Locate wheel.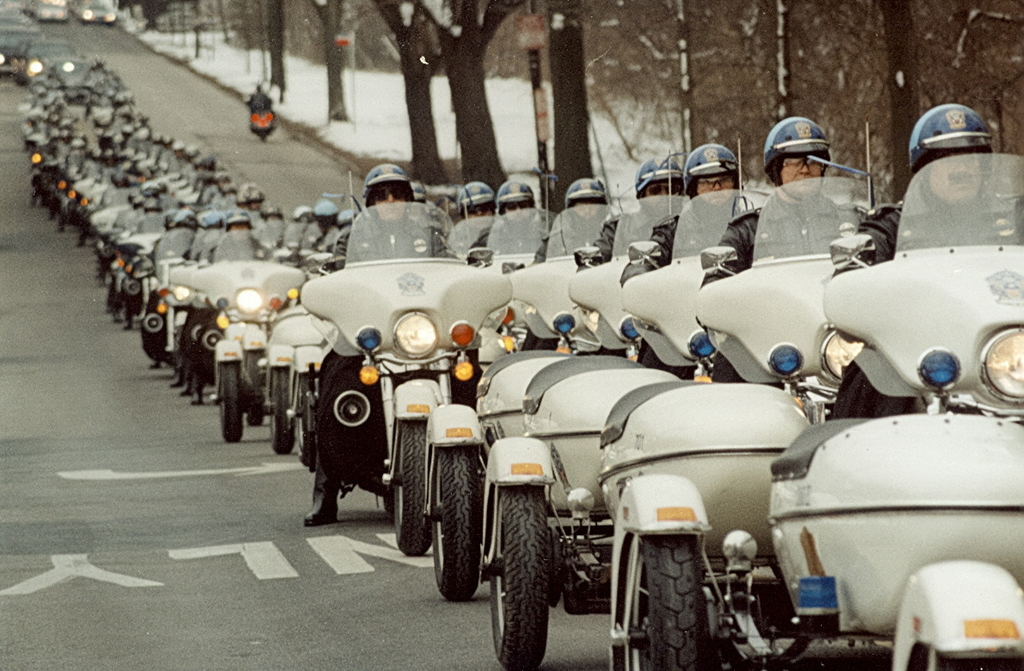
Bounding box: crop(265, 372, 292, 458).
